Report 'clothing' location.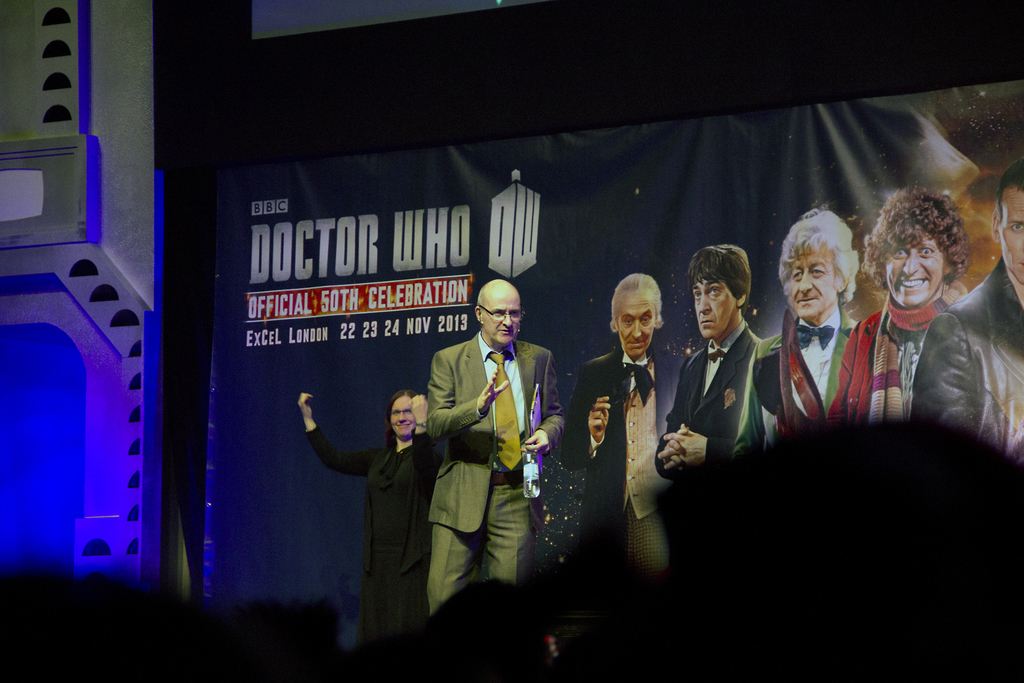
Report: bbox=(660, 320, 753, 514).
